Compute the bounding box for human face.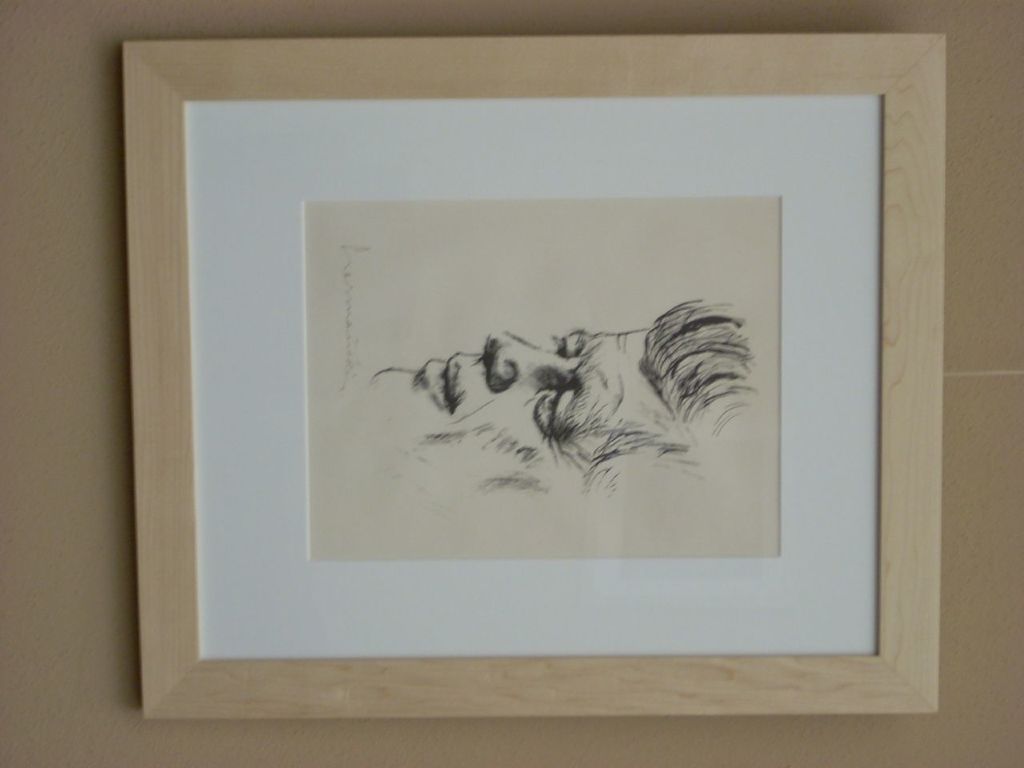
(362,326,672,482).
